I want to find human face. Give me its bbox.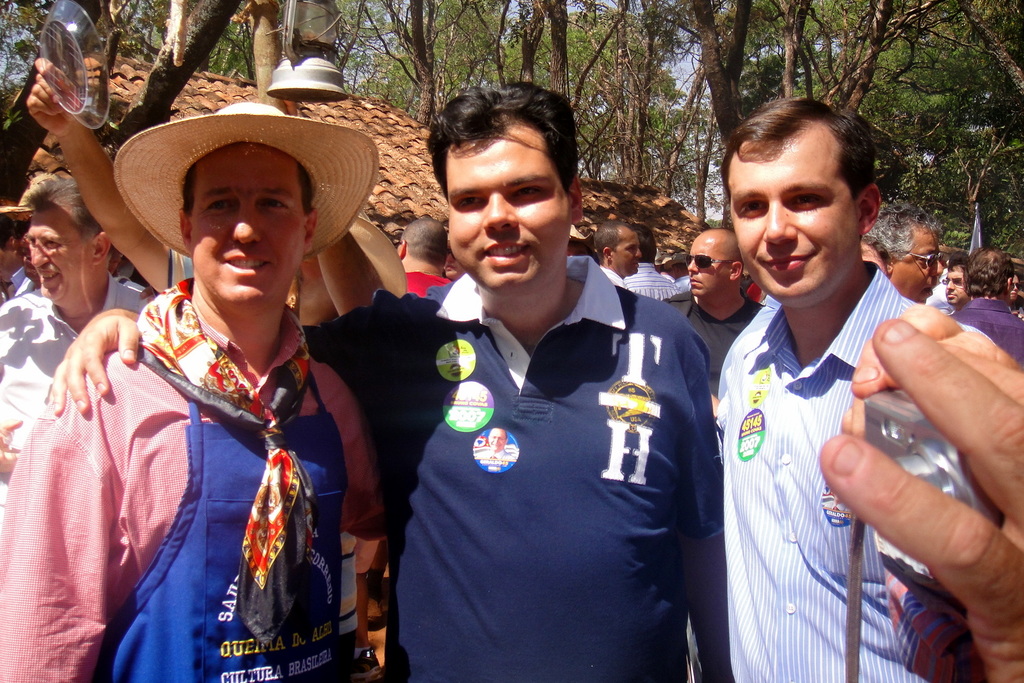
region(896, 231, 943, 301).
